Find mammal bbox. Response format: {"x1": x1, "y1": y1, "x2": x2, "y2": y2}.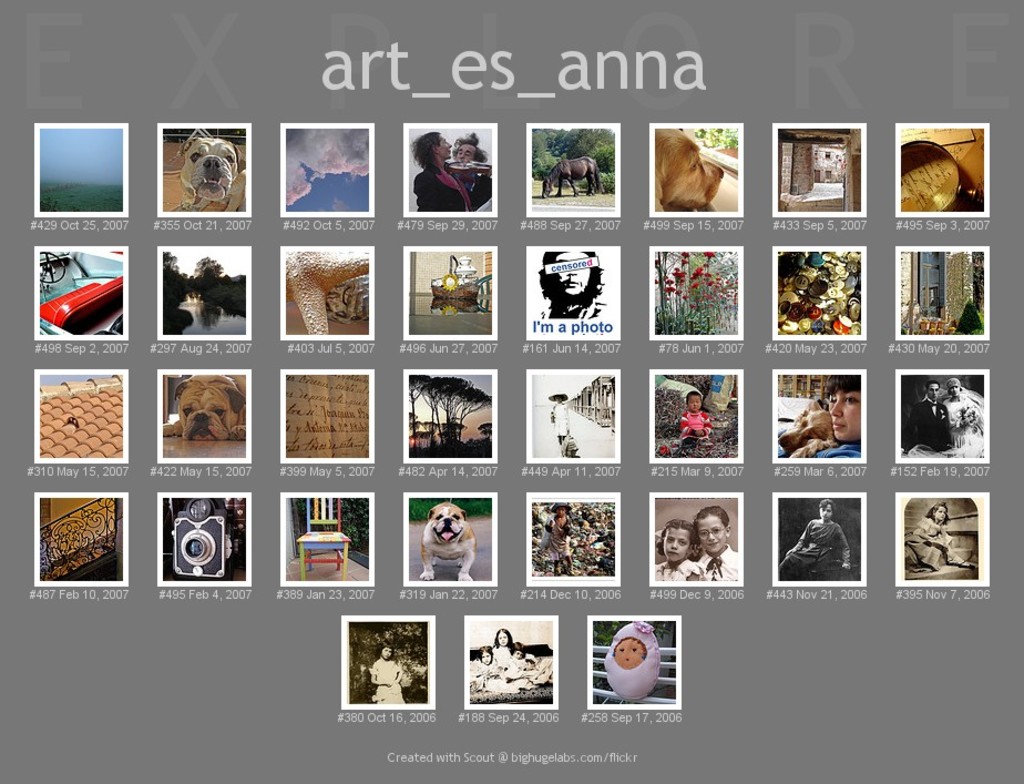
{"x1": 945, "y1": 376, "x2": 984, "y2": 452}.
